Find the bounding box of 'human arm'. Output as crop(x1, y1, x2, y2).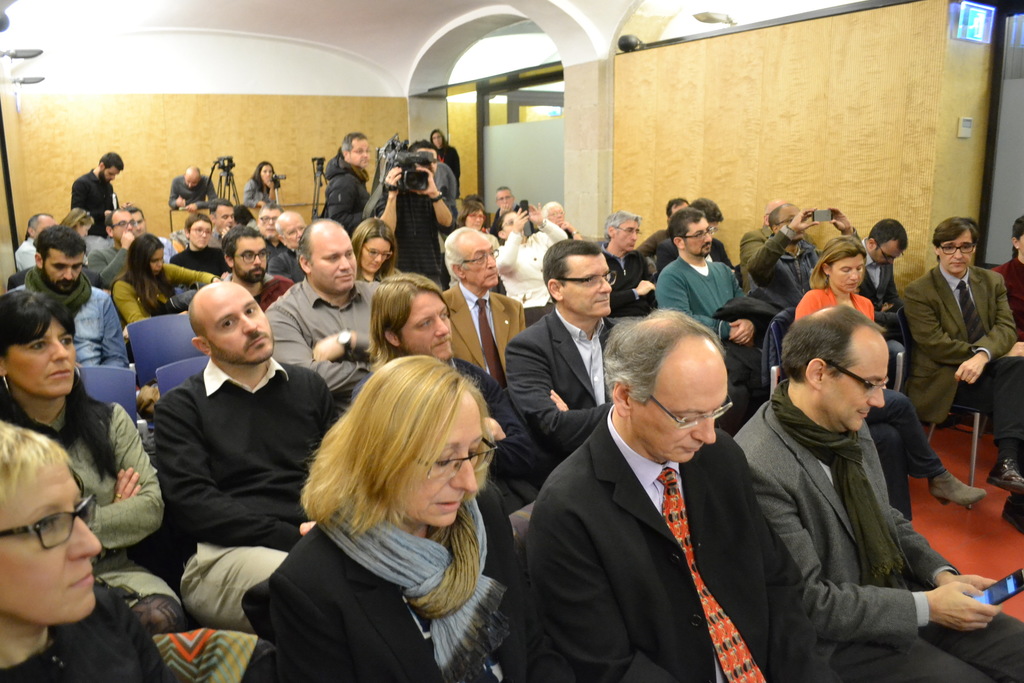
crop(161, 270, 232, 286).
